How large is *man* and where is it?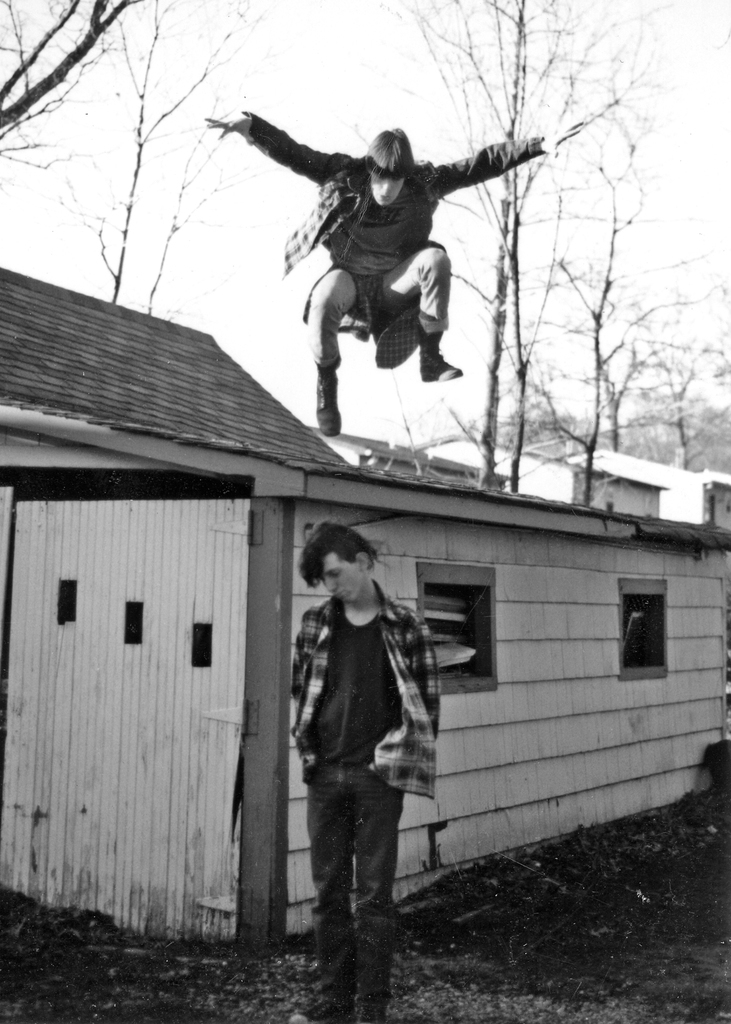
Bounding box: l=273, t=525, r=449, b=1003.
